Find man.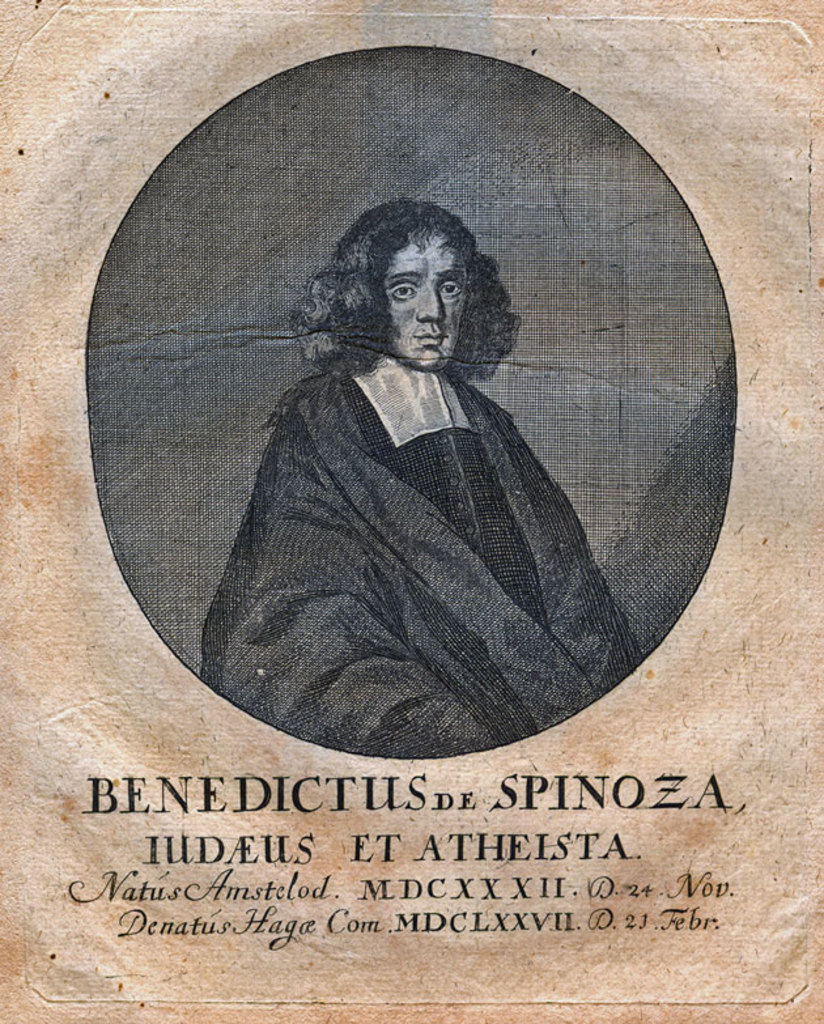
<box>180,179,654,723</box>.
